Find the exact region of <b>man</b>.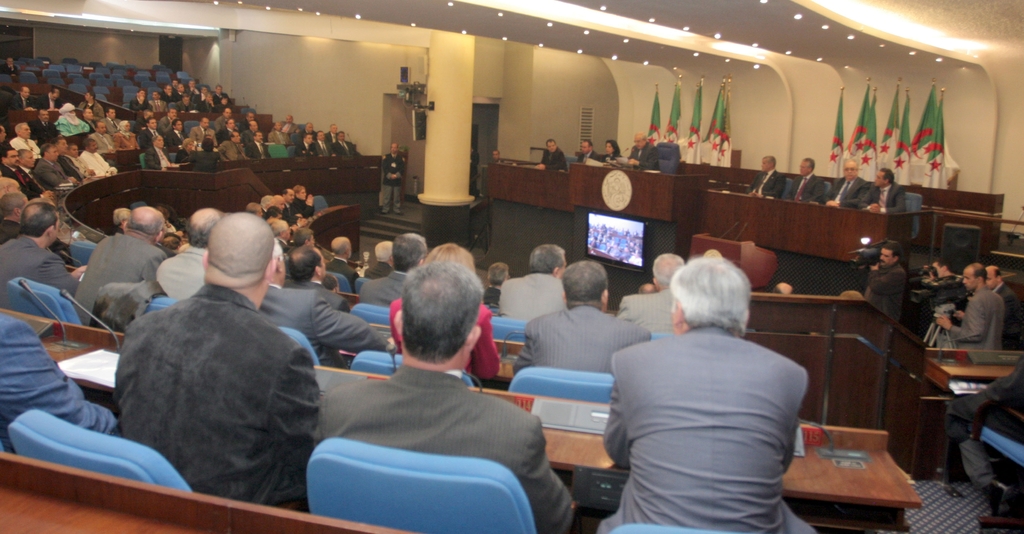
Exact region: 575 138 600 161.
